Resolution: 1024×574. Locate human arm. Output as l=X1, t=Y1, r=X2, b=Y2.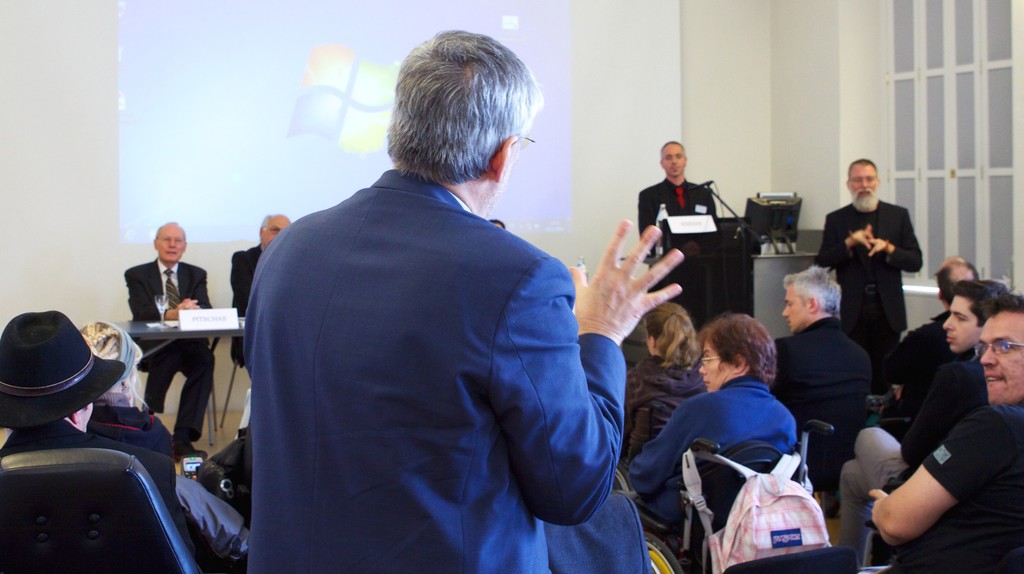
l=888, t=328, r=938, b=409.
